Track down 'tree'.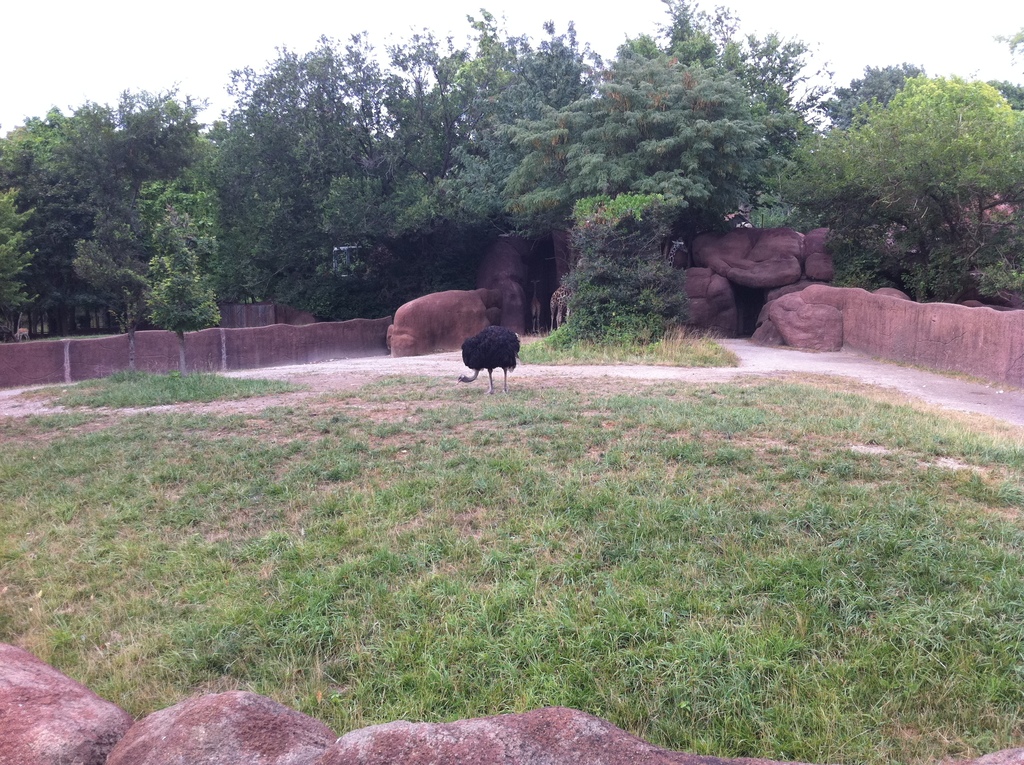
Tracked to 822 58 932 131.
